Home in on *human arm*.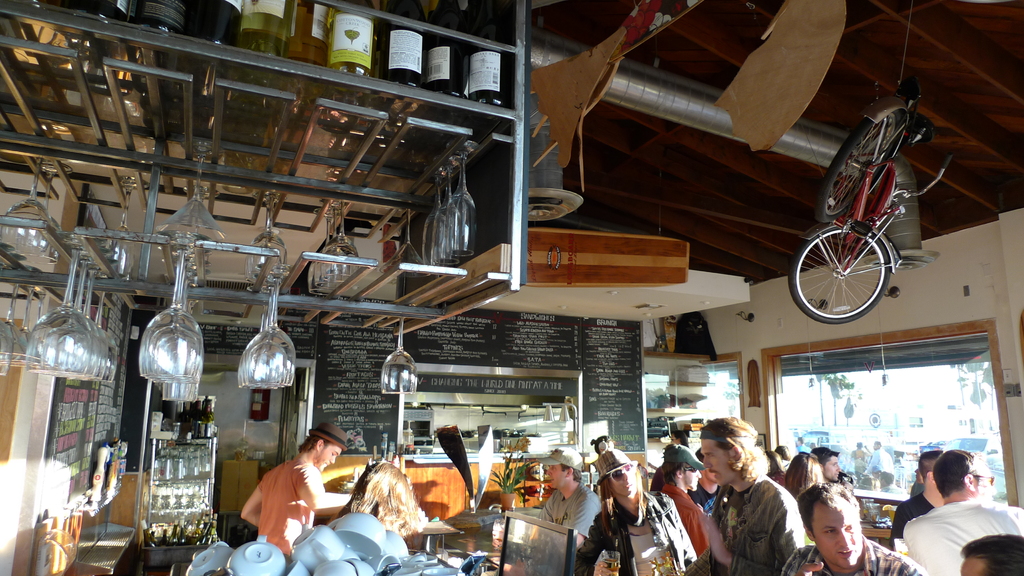
Homed in at BBox(691, 493, 804, 575).
